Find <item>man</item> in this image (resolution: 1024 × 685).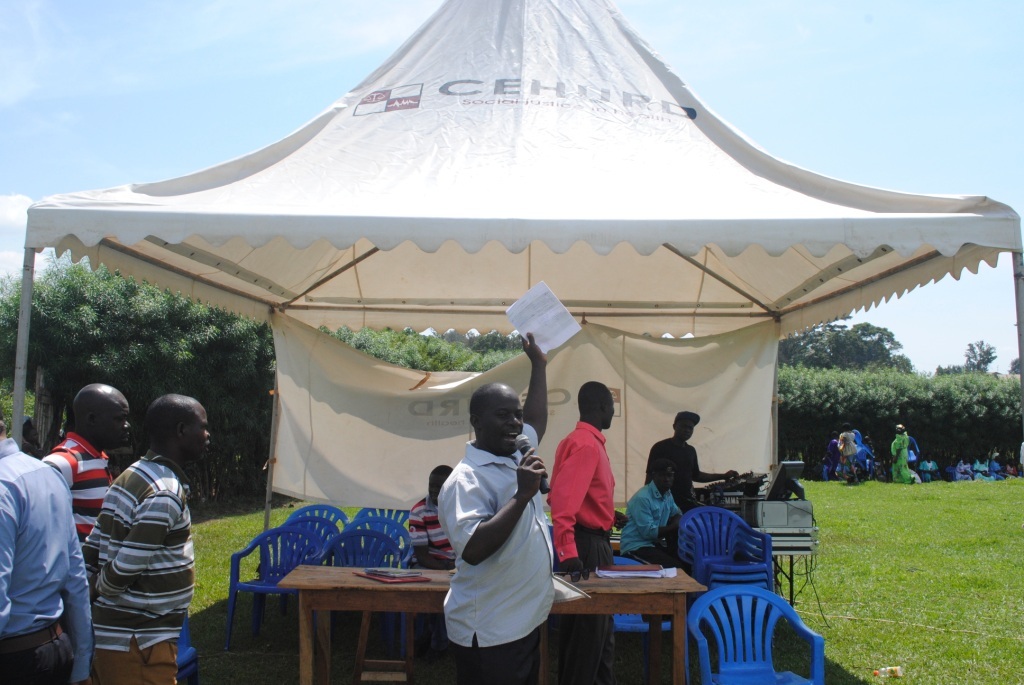
x1=35, y1=385, x2=130, y2=553.
